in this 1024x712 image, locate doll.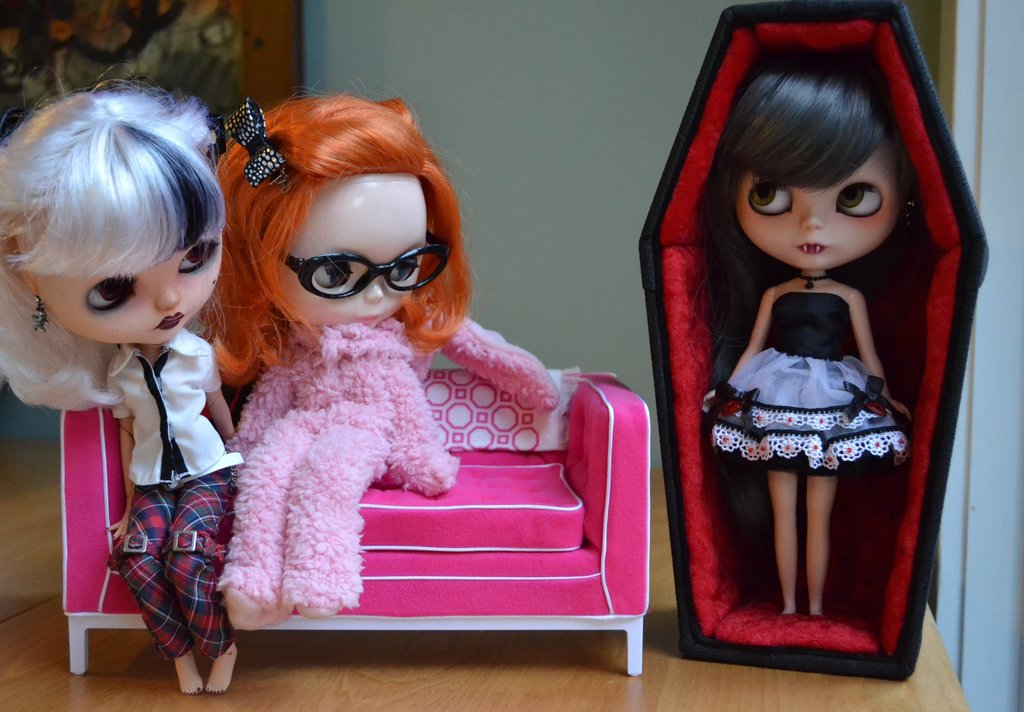
Bounding box: 199/92/560/622.
